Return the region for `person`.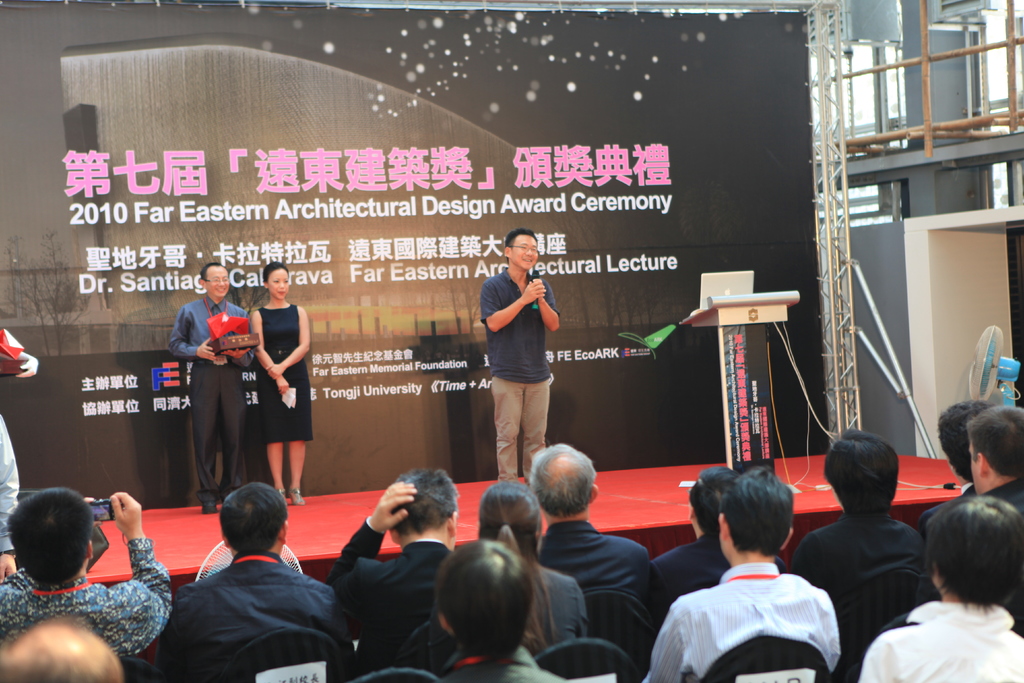
bbox=[477, 230, 561, 481].
